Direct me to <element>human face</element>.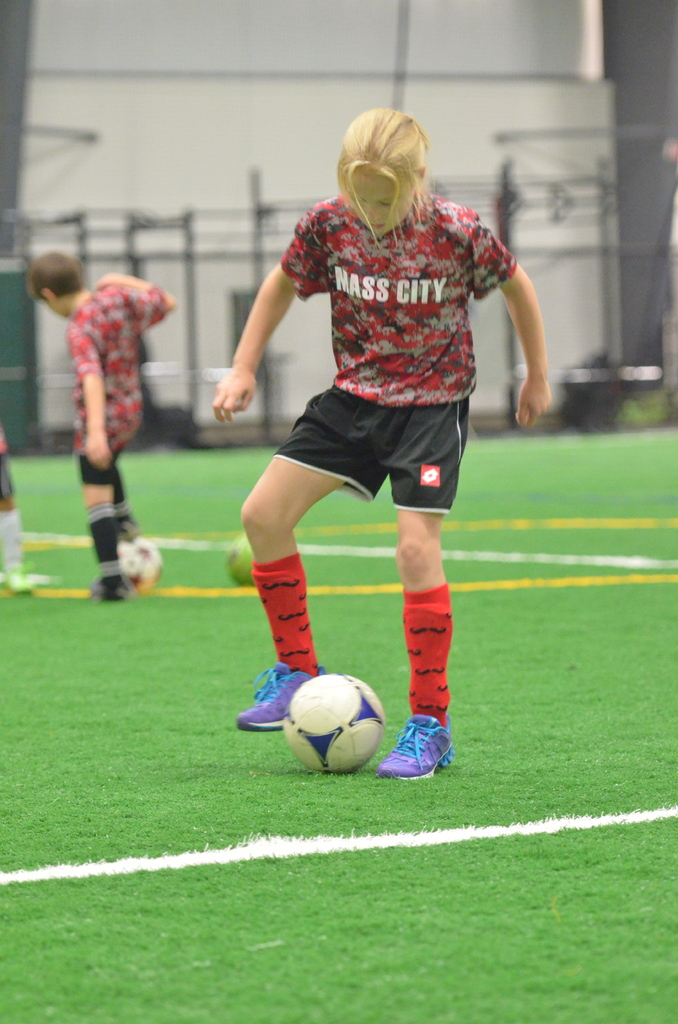
Direction: 350 164 430 243.
